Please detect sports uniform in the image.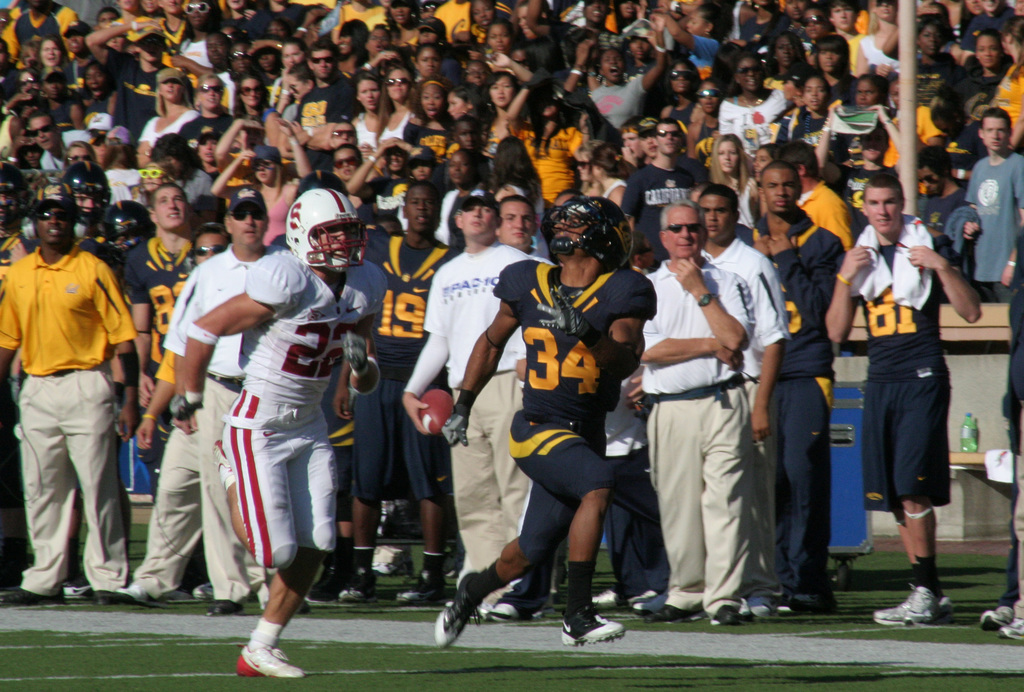
box=[703, 96, 803, 153].
